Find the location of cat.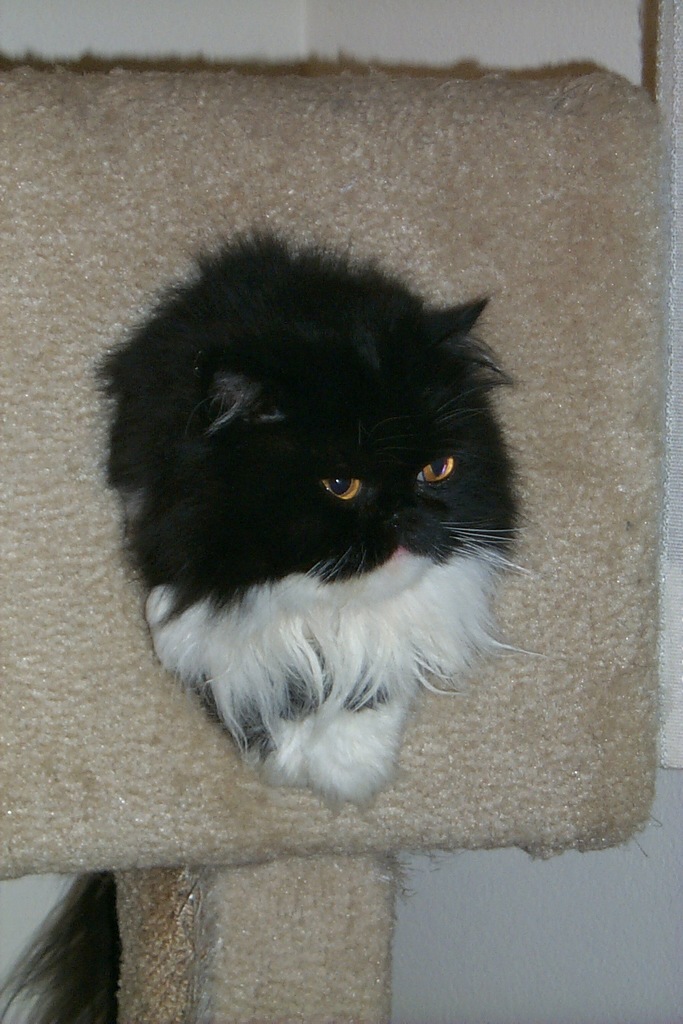
Location: 80 223 537 819.
